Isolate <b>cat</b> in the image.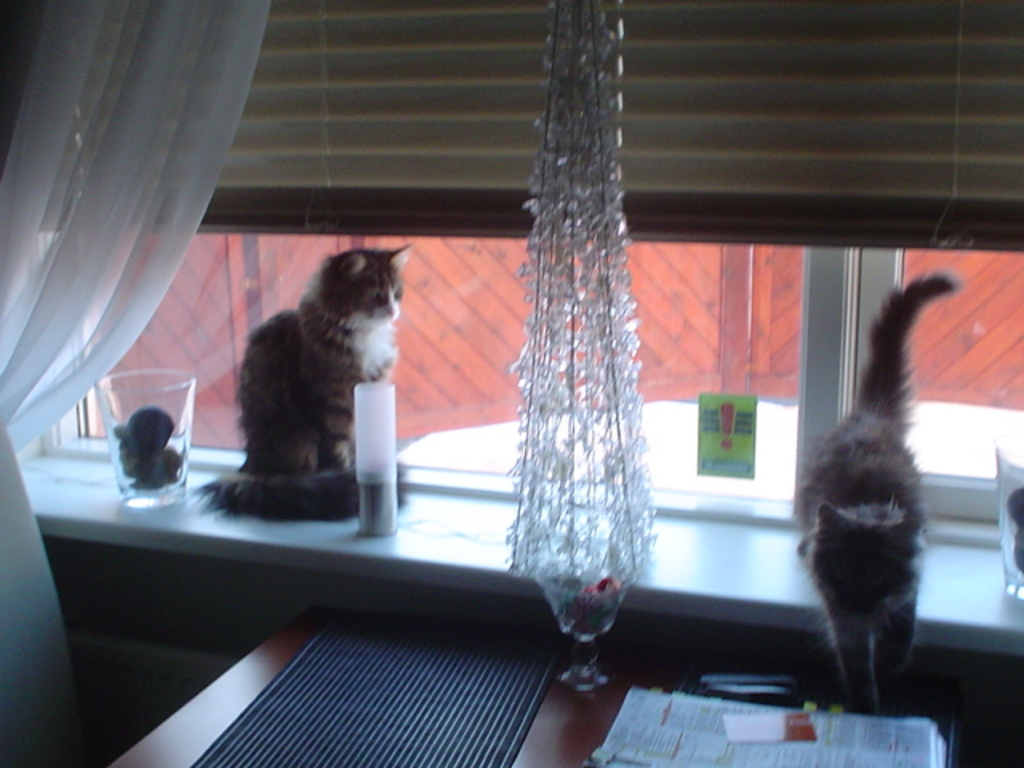
Isolated region: <region>797, 272, 965, 722</region>.
